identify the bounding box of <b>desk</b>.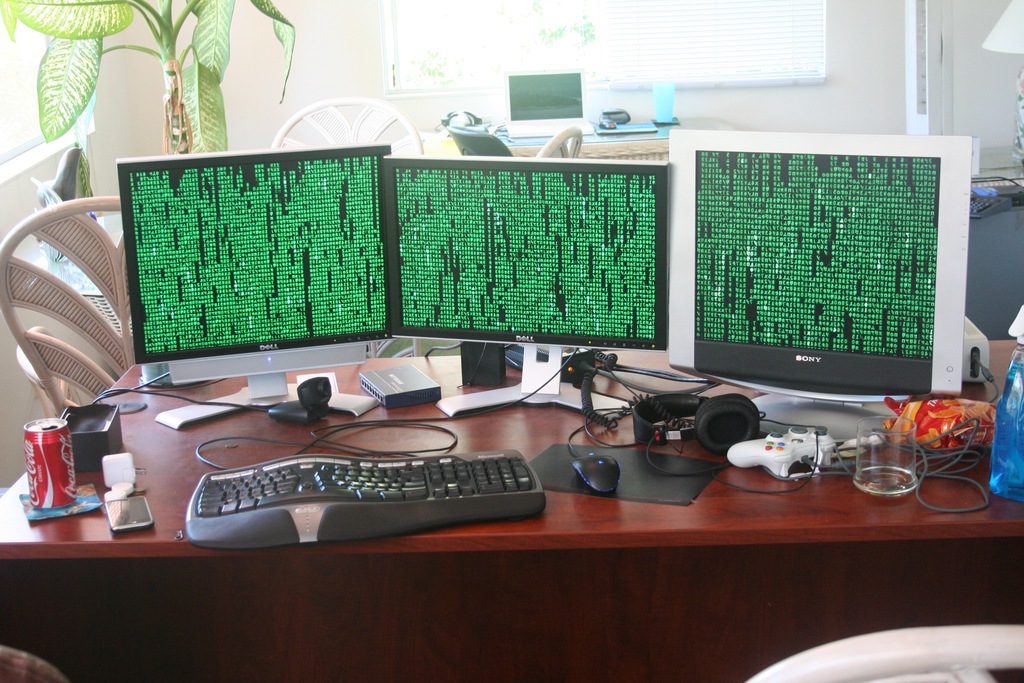
select_region(0, 348, 1023, 682).
